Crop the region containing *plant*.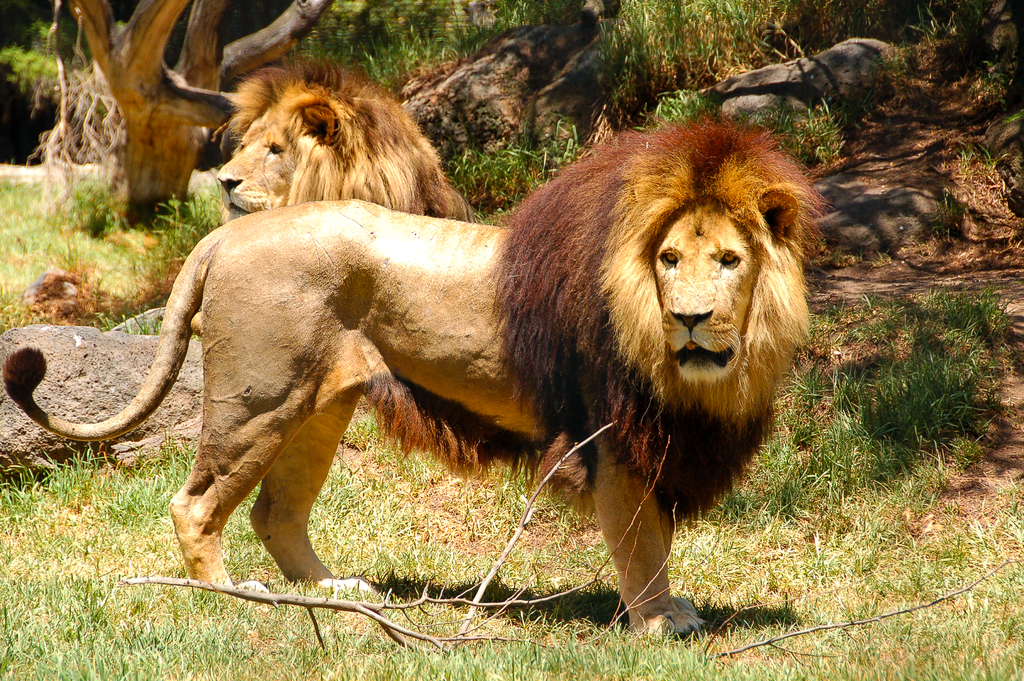
Crop region: box(79, 306, 204, 344).
